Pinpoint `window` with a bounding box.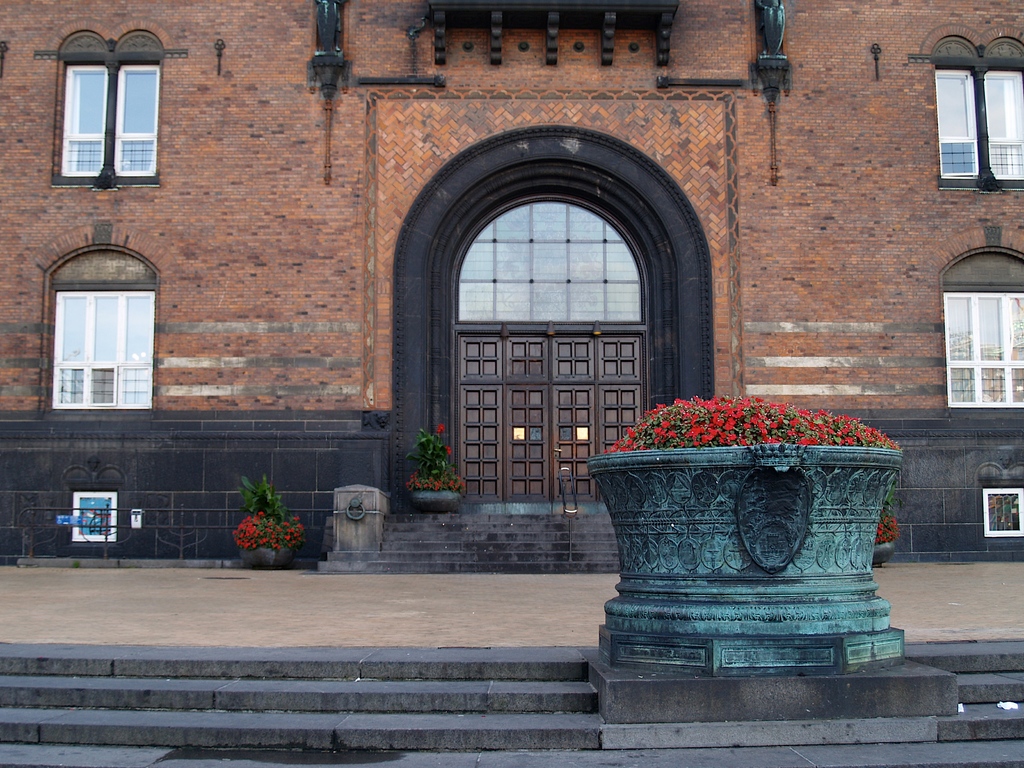
region(938, 284, 1023, 417).
